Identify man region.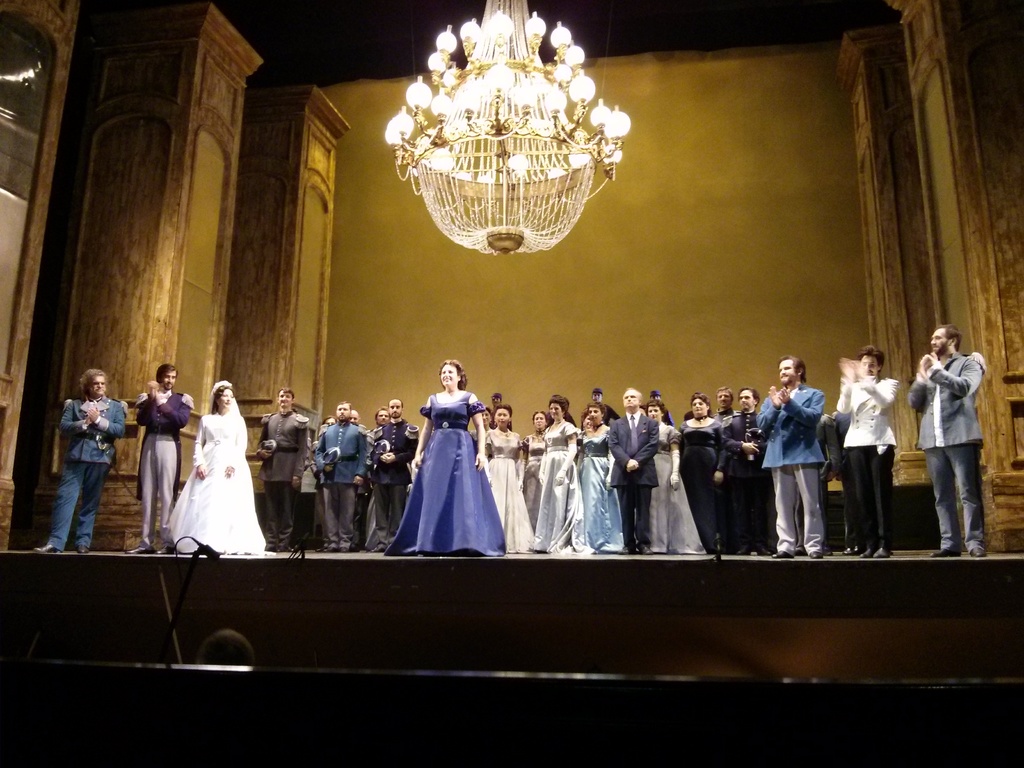
Region: box(314, 402, 367, 554).
